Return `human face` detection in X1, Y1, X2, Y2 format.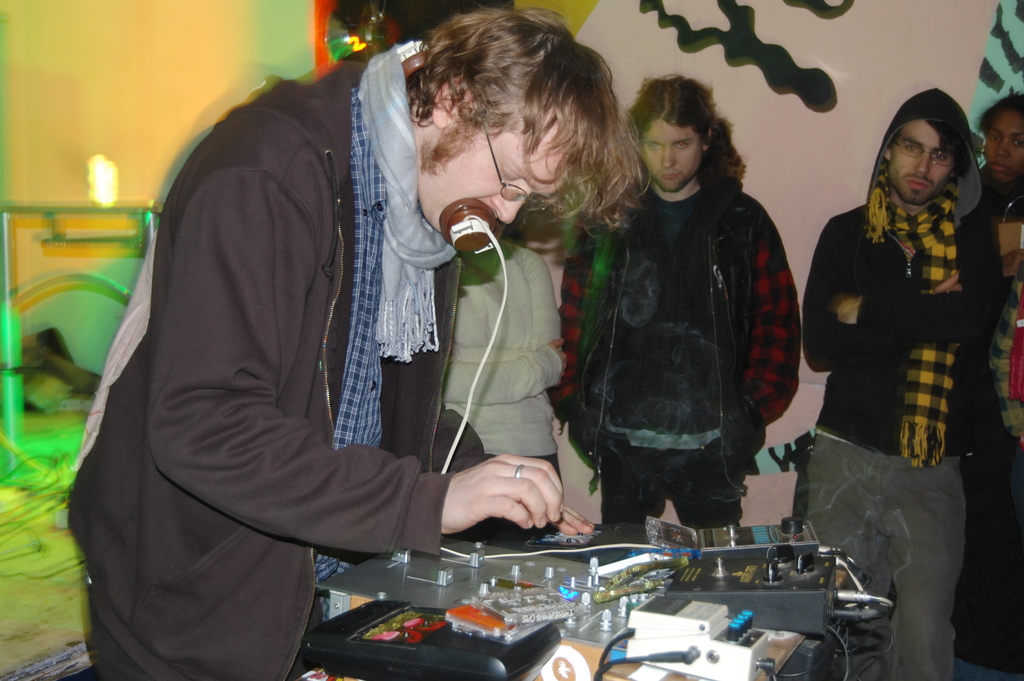
986, 110, 1023, 177.
